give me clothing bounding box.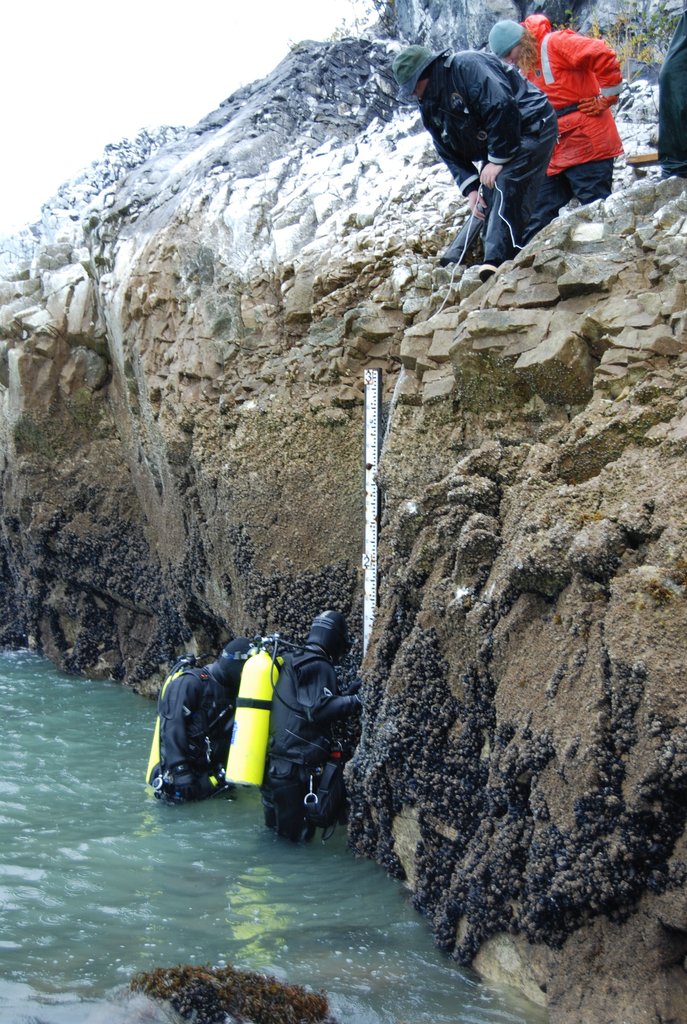
654,4,686,185.
